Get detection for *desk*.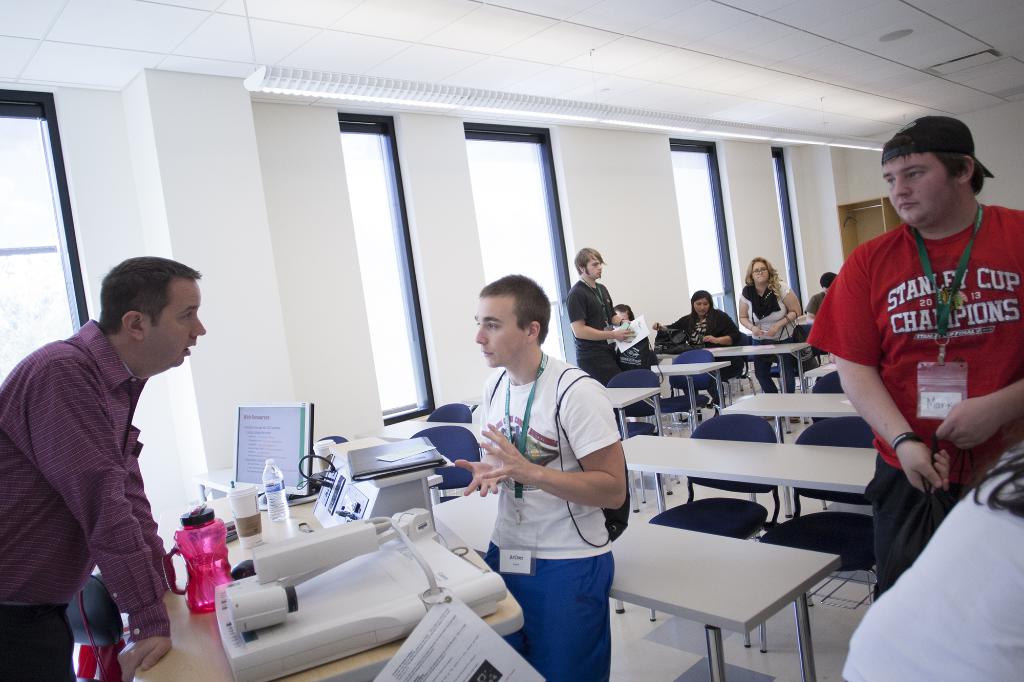
Detection: <region>611, 430, 888, 530</region>.
